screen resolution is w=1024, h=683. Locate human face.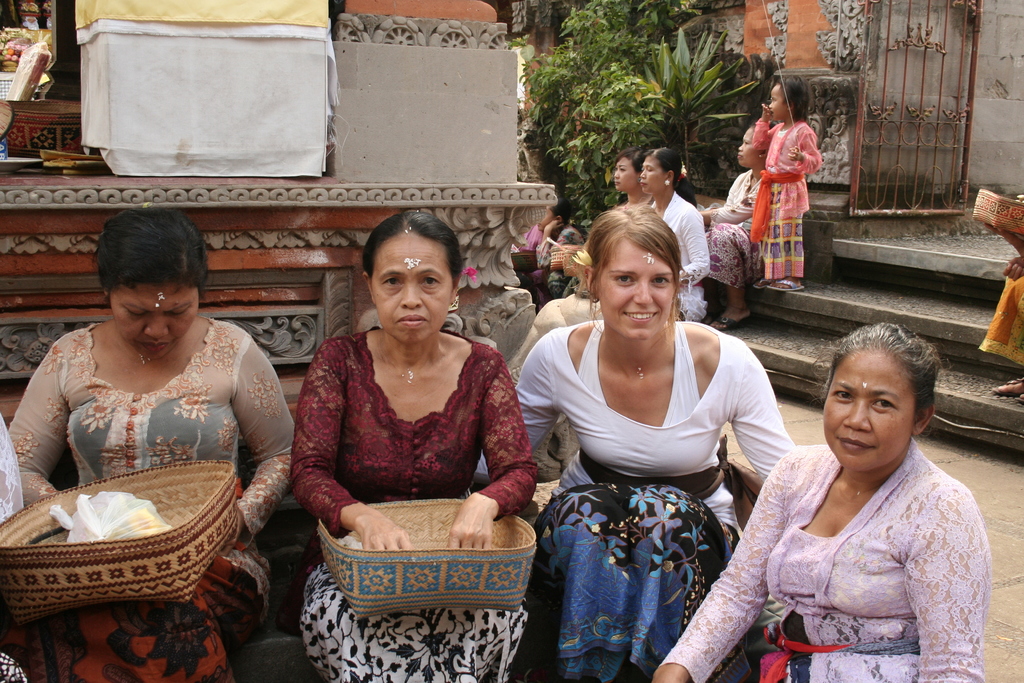
rect(639, 152, 668, 194).
